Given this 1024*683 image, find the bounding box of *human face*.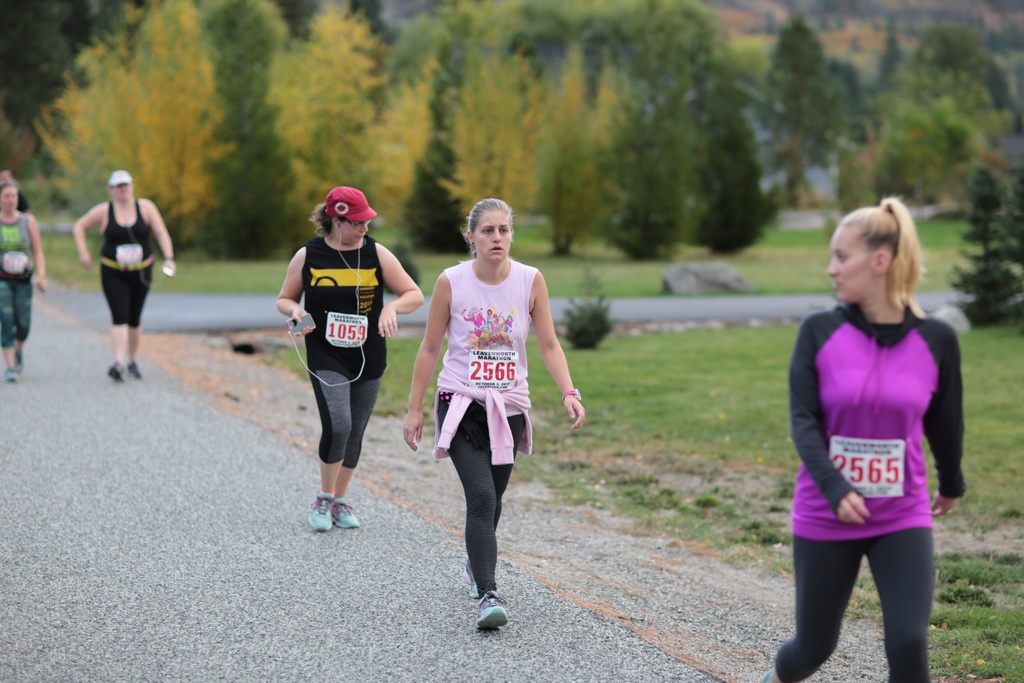
bbox(478, 208, 507, 270).
